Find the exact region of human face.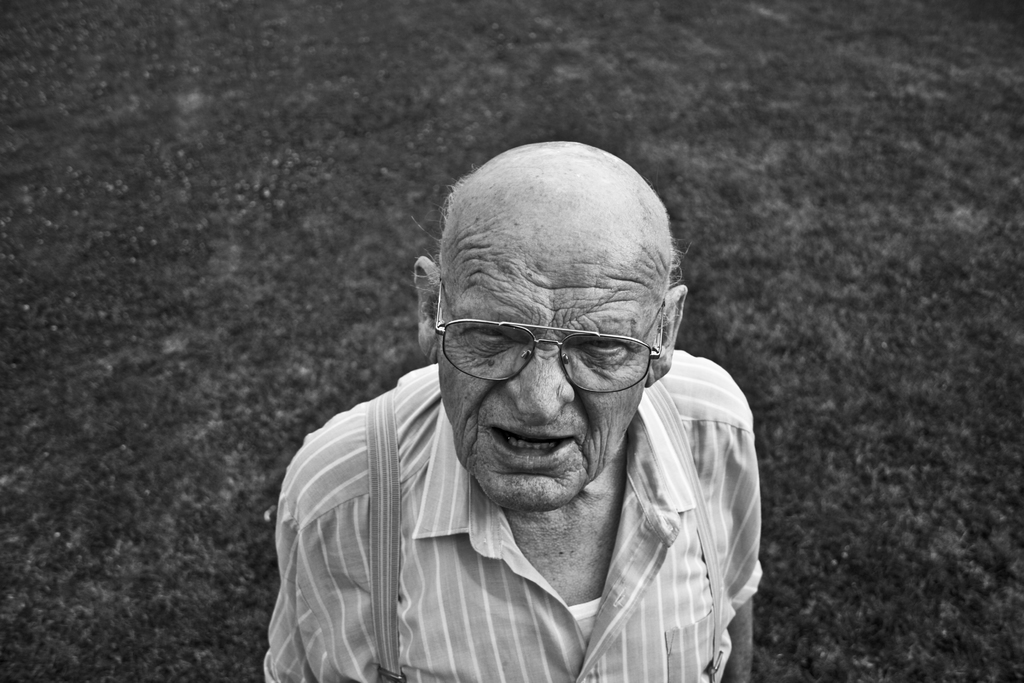
Exact region: box=[438, 223, 650, 507].
